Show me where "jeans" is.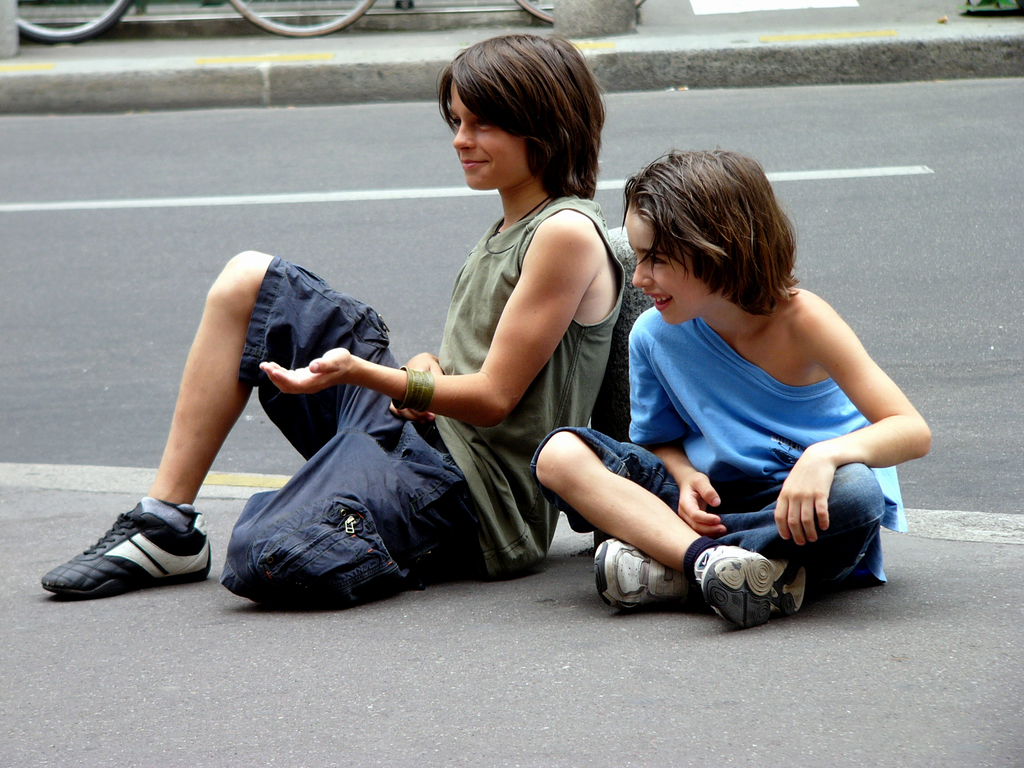
"jeans" is at crop(563, 429, 894, 630).
